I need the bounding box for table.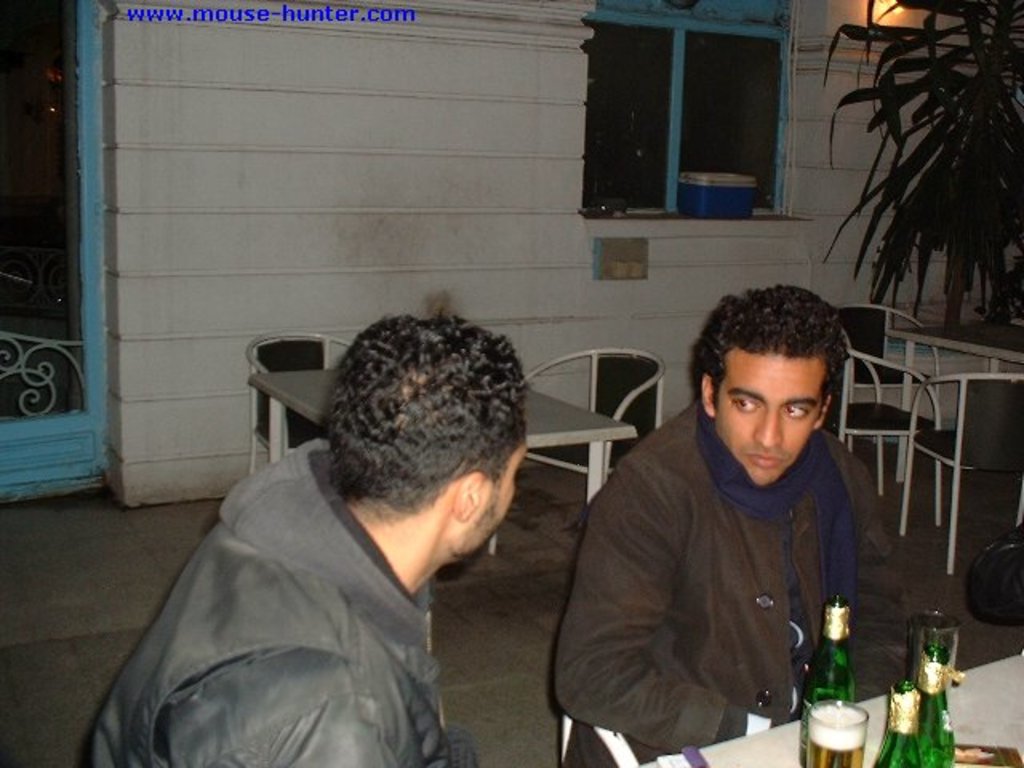
Here it is: [891,326,1022,478].
